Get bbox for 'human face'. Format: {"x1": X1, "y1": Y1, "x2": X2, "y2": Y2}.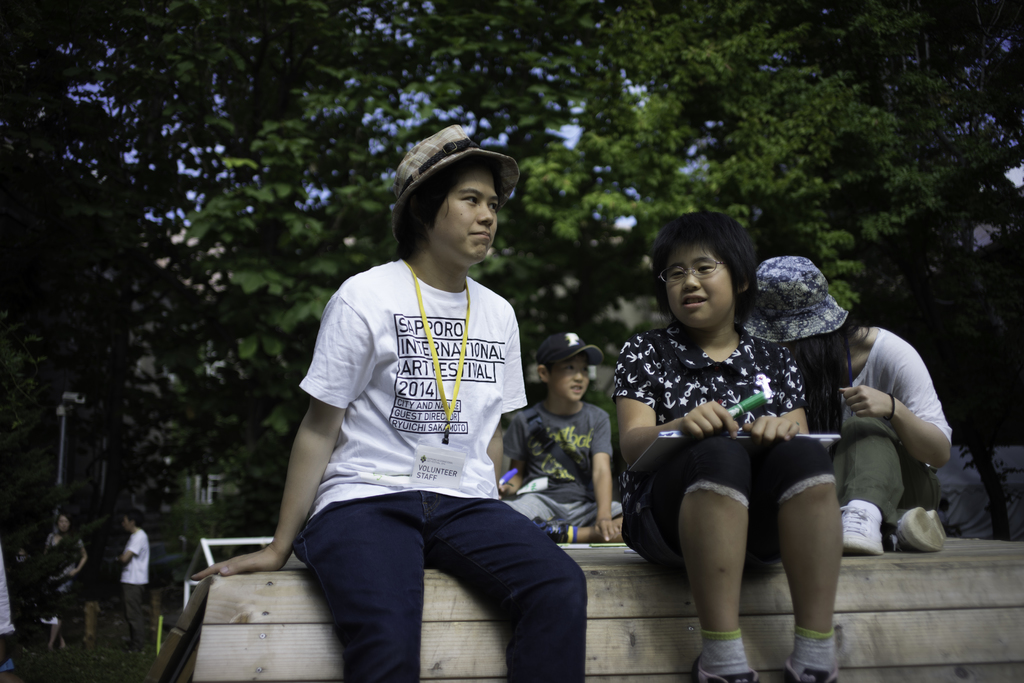
{"x1": 545, "y1": 351, "x2": 589, "y2": 401}.
